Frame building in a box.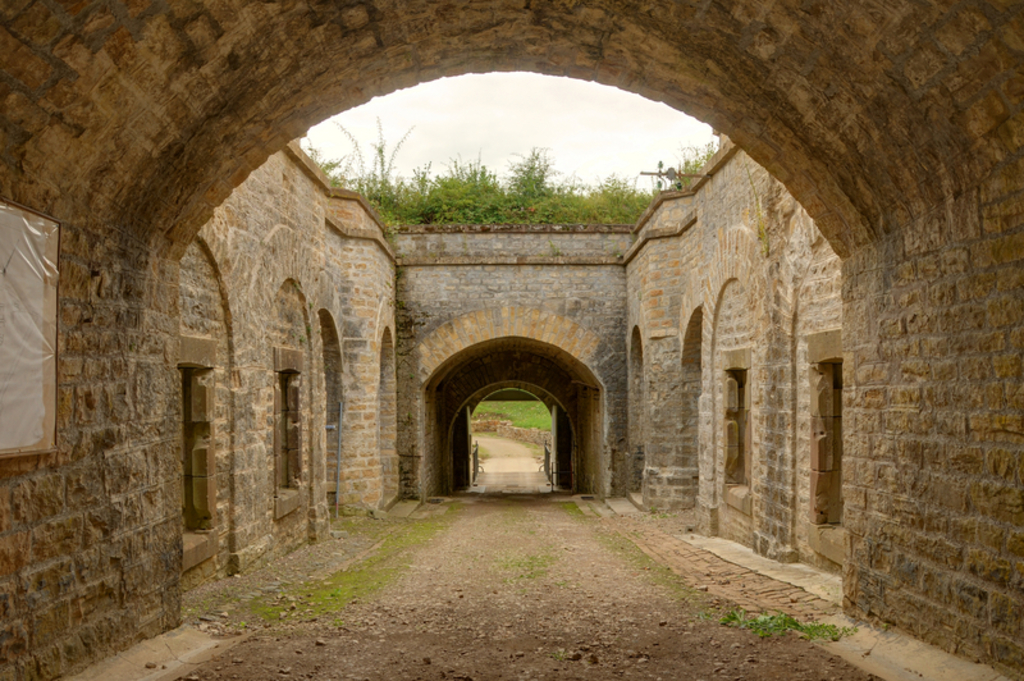
[0, 0, 1023, 680].
